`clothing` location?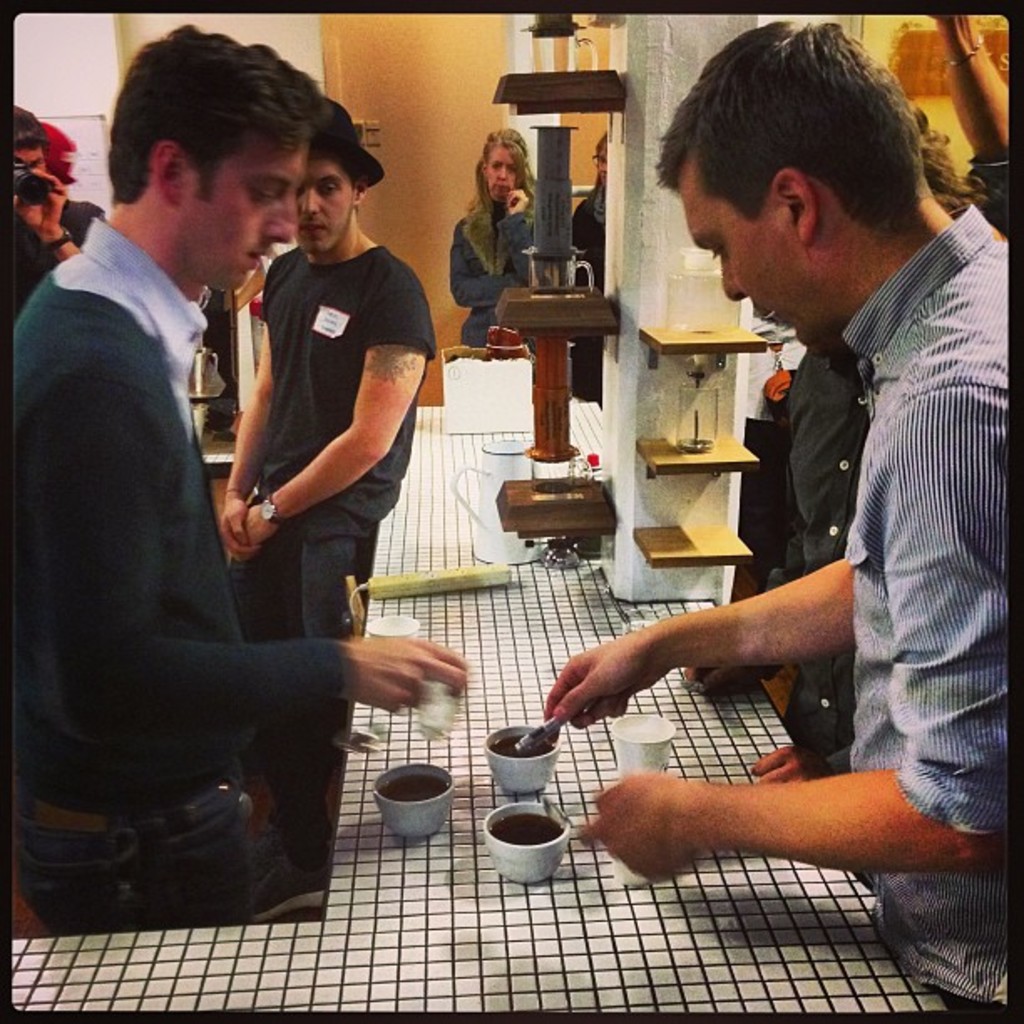
{"left": 447, "top": 197, "right": 535, "bottom": 346}
